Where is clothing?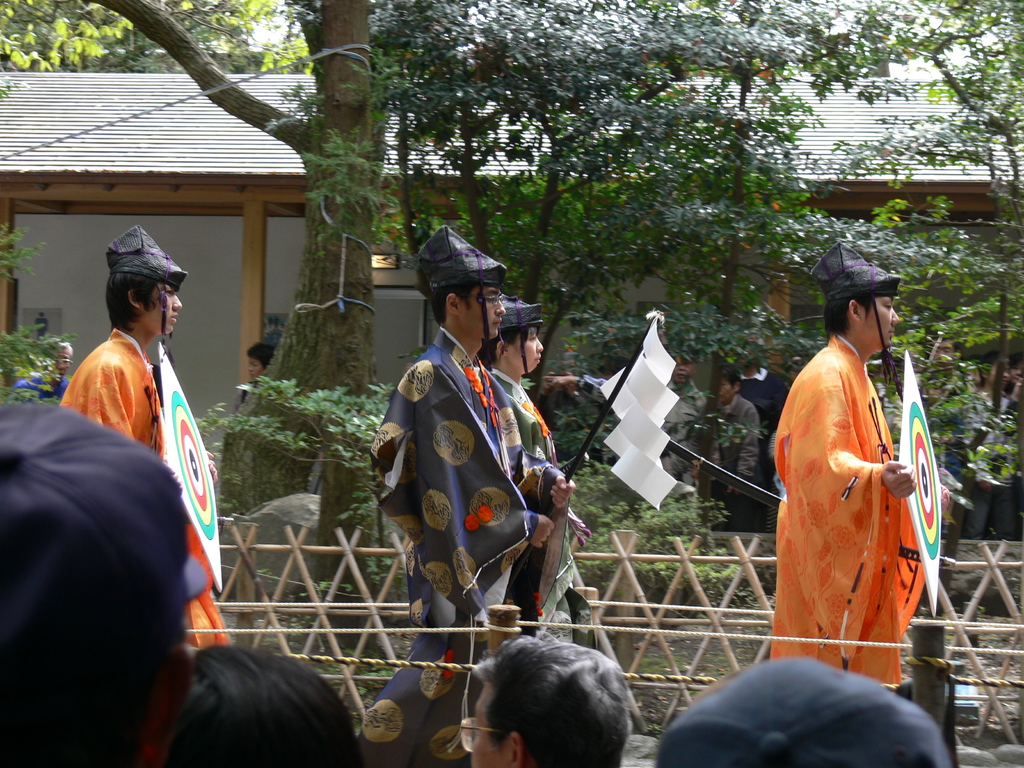
x1=63, y1=330, x2=230, y2=654.
